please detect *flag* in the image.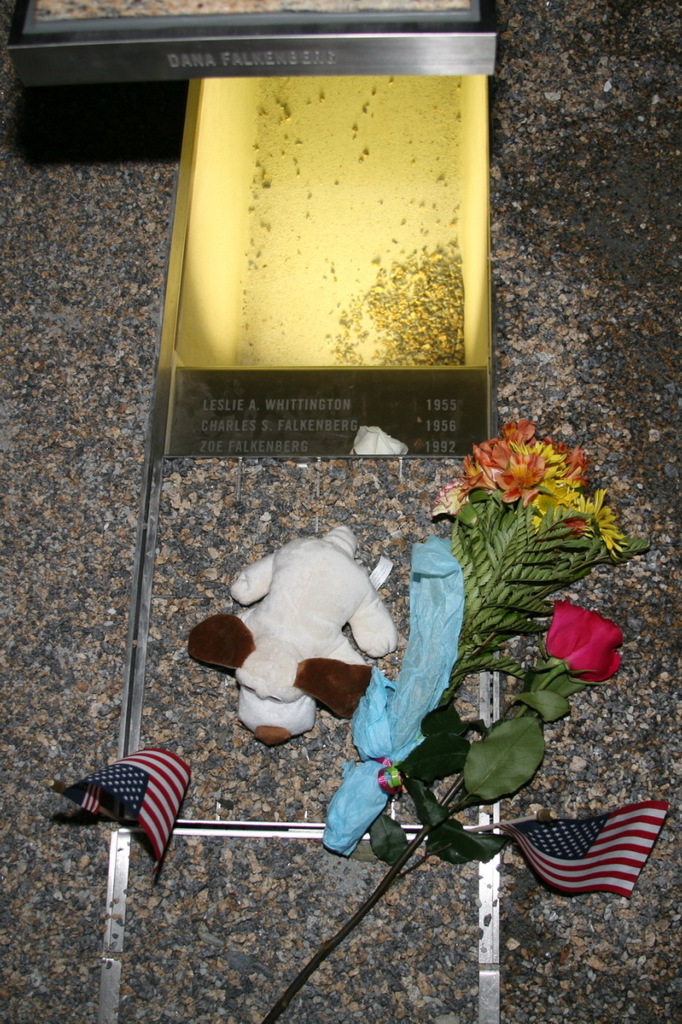
489:808:673:906.
